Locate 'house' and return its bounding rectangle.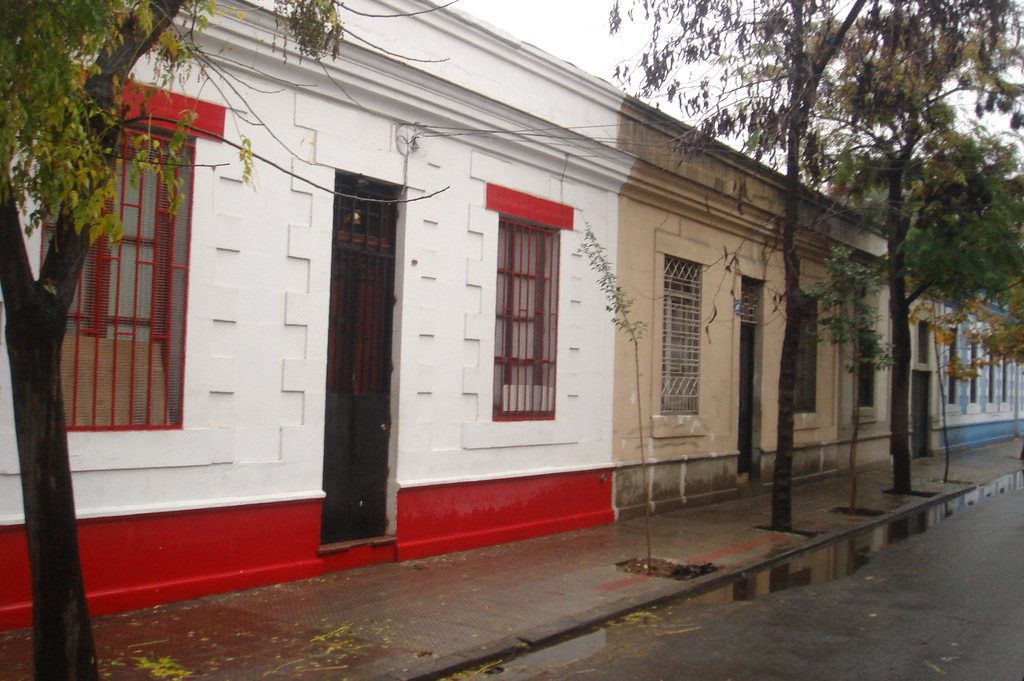
x1=603, y1=127, x2=894, y2=494.
